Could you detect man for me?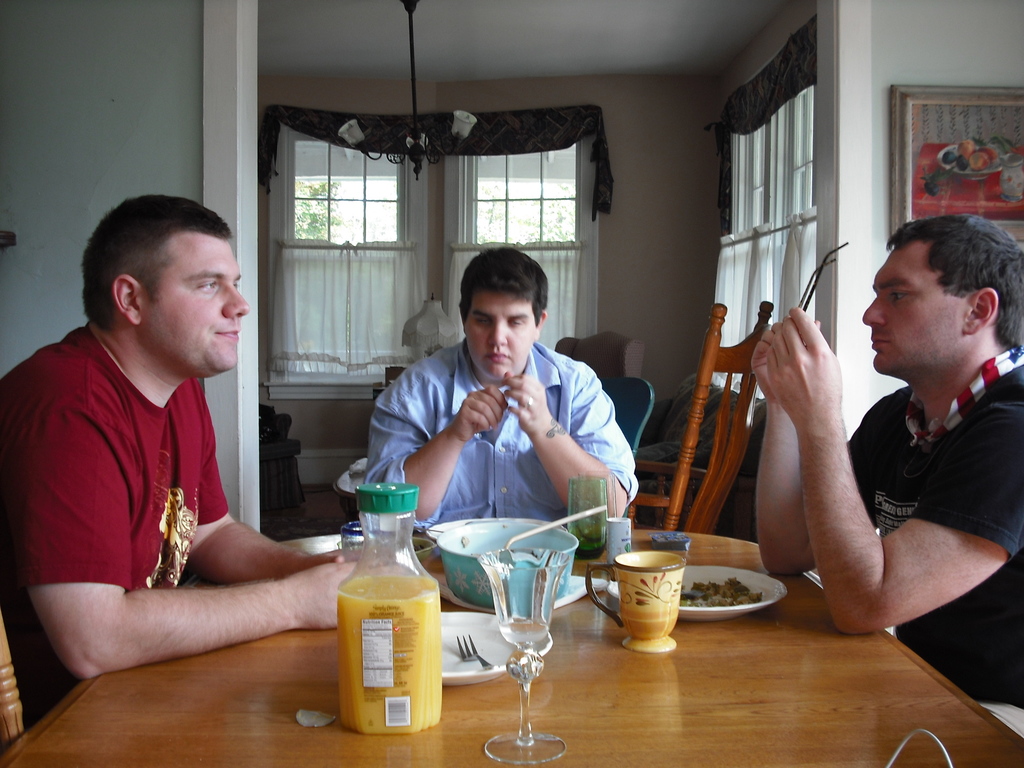
Detection result: (left=748, top=213, right=1023, bottom=739).
